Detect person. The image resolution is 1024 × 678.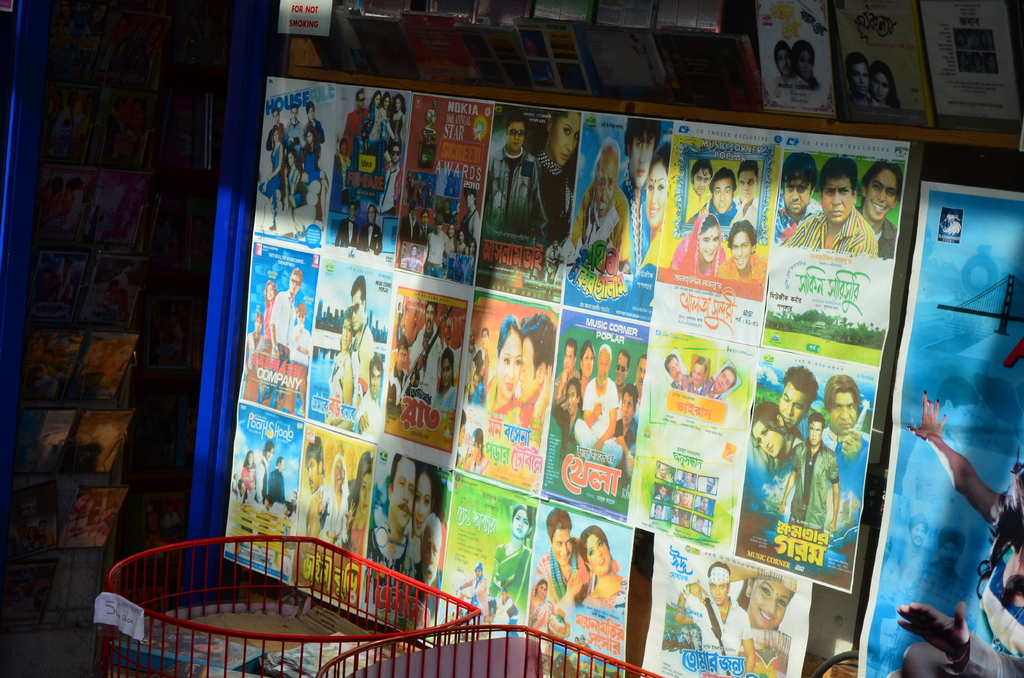
left=257, top=441, right=276, bottom=498.
